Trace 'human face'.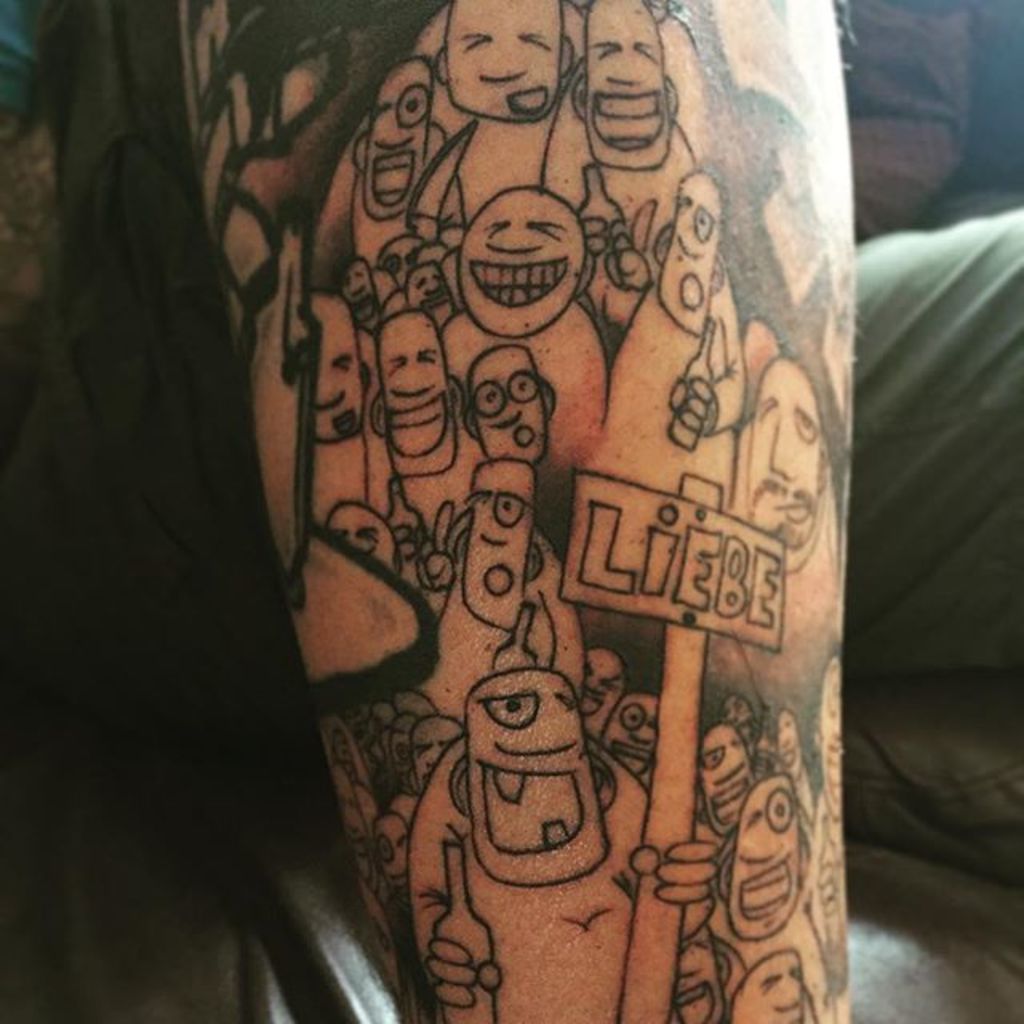
Traced to <region>730, 771, 798, 941</region>.
